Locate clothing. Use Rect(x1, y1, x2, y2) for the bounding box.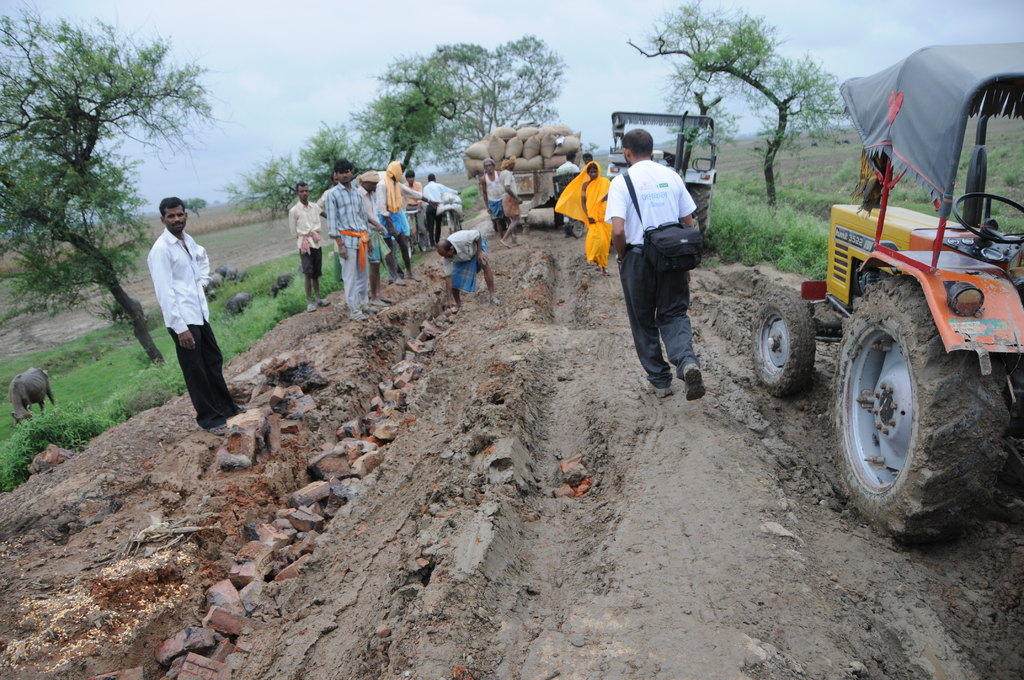
Rect(556, 164, 616, 273).
